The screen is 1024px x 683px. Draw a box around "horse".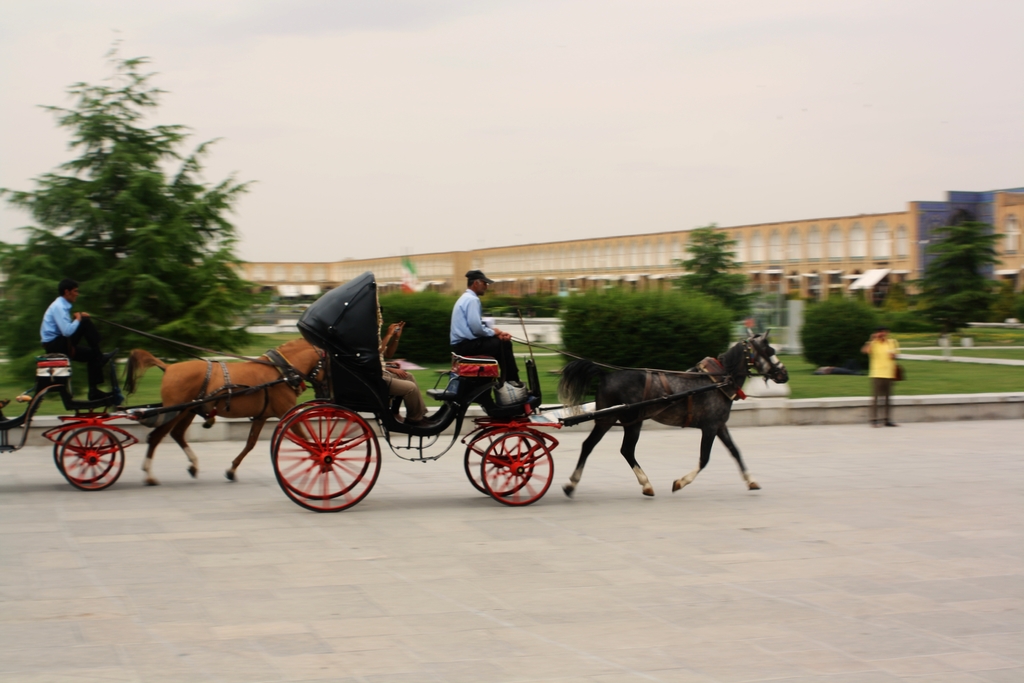
559 327 792 506.
